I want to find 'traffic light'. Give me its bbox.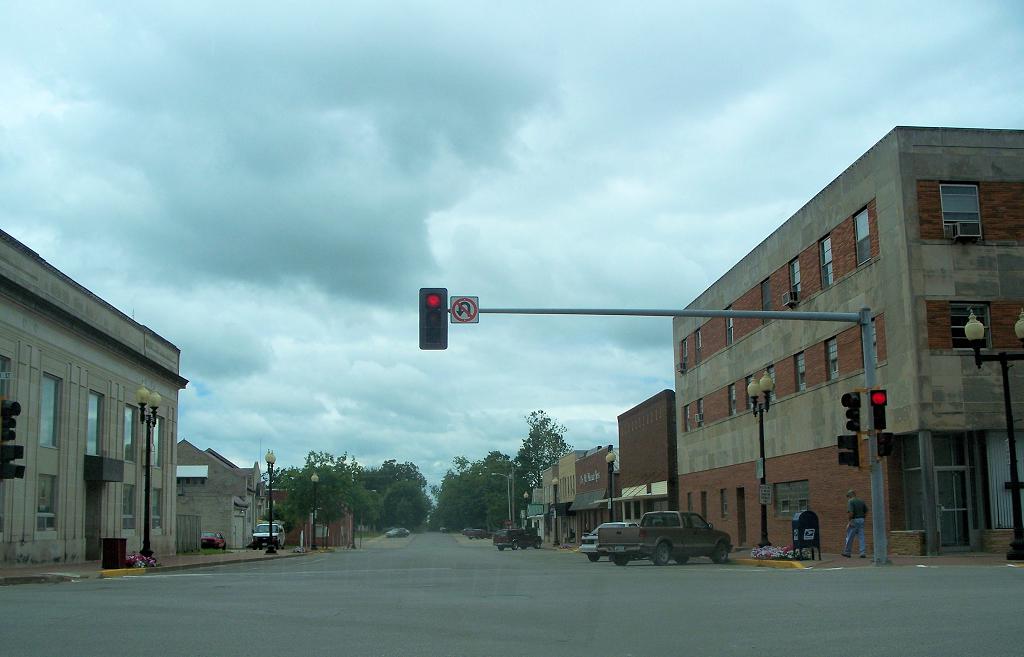
837/436/858/467.
